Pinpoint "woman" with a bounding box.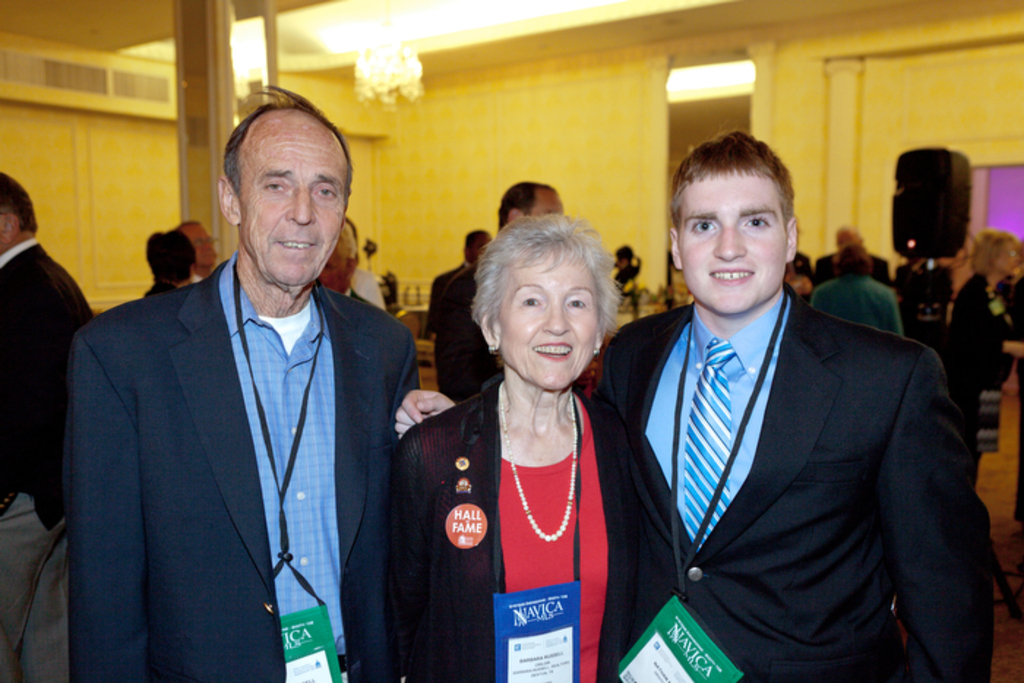
l=938, t=225, r=1023, b=453.
